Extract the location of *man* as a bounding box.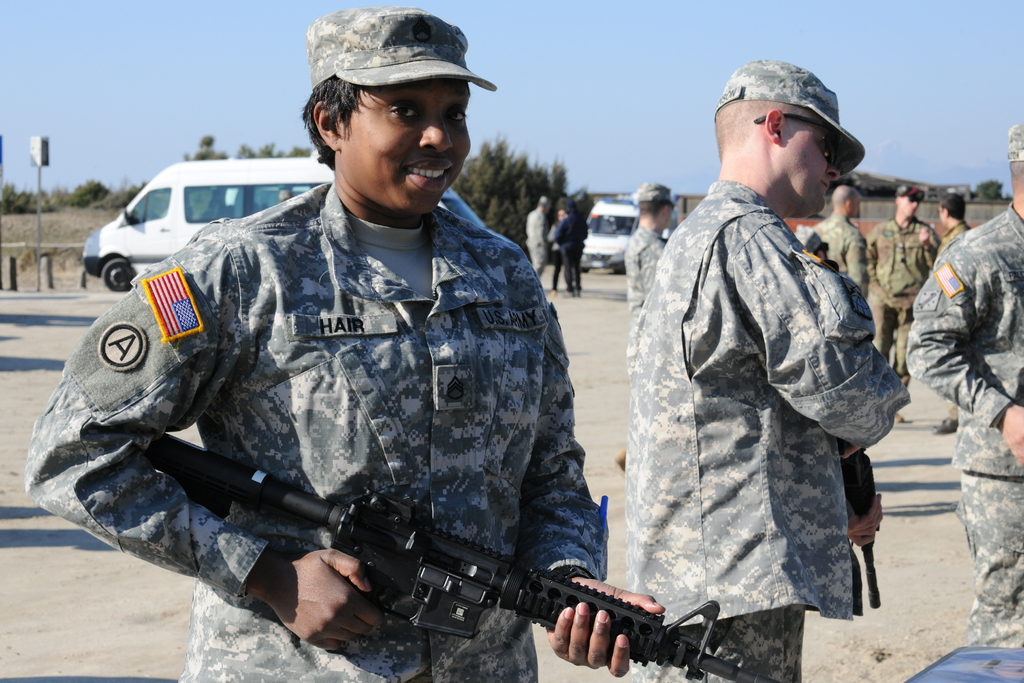
bbox=(627, 183, 673, 318).
